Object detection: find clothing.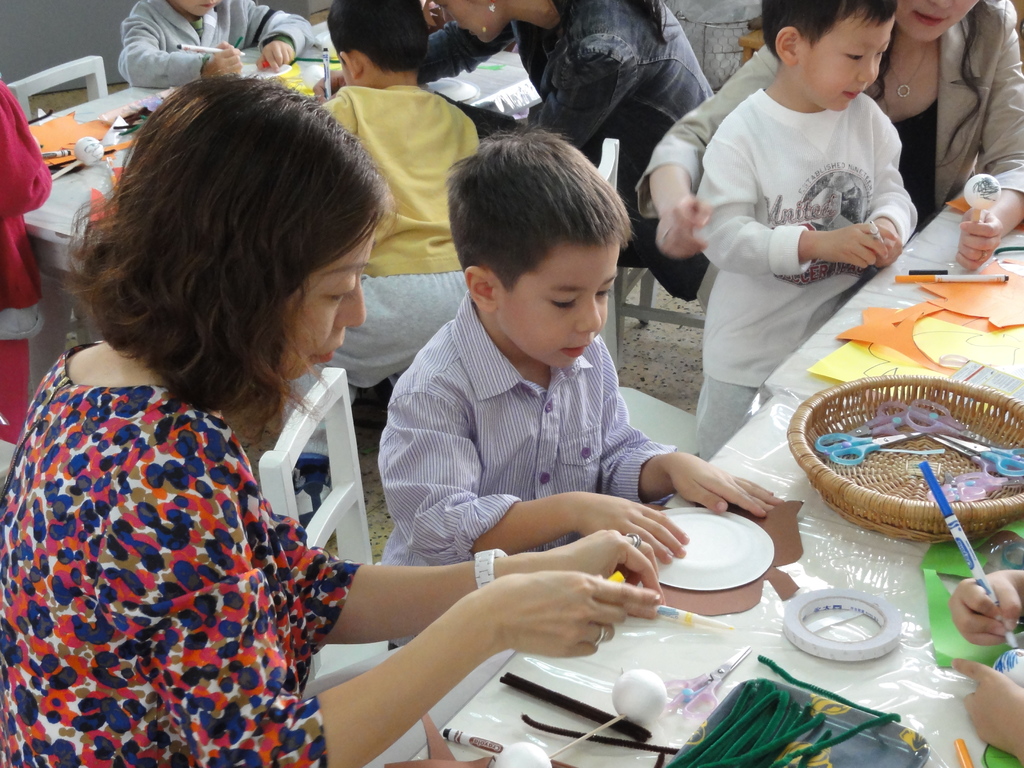
(712,93,915,462).
